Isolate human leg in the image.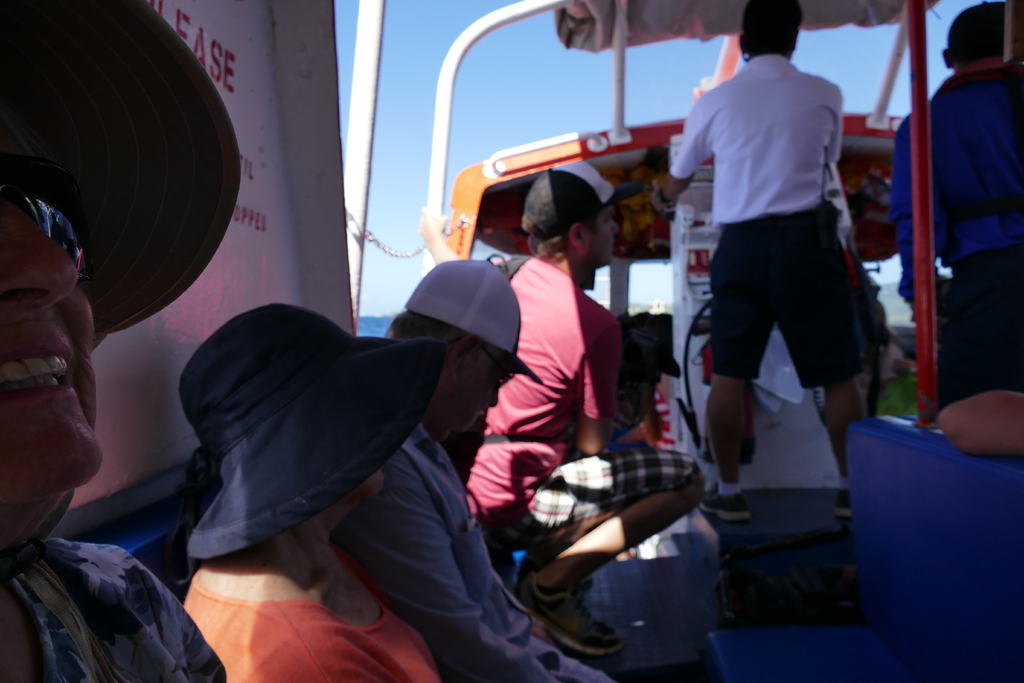
Isolated region: x1=698 y1=220 x2=762 y2=522.
